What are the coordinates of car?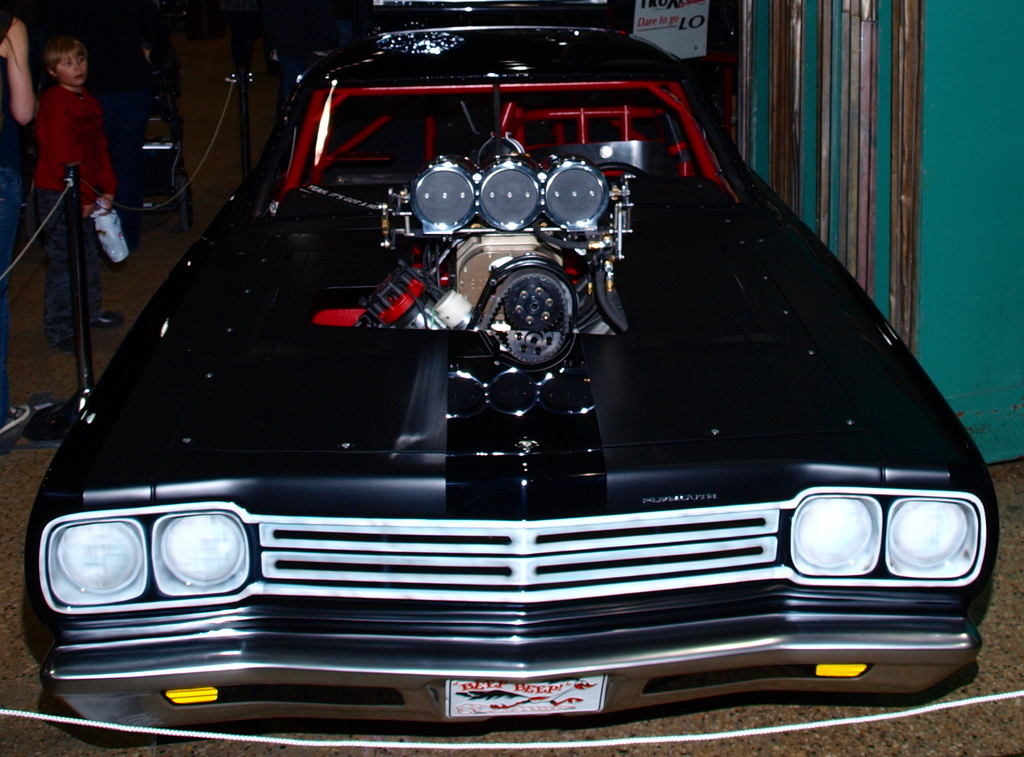
l=19, t=0, r=1008, b=756.
